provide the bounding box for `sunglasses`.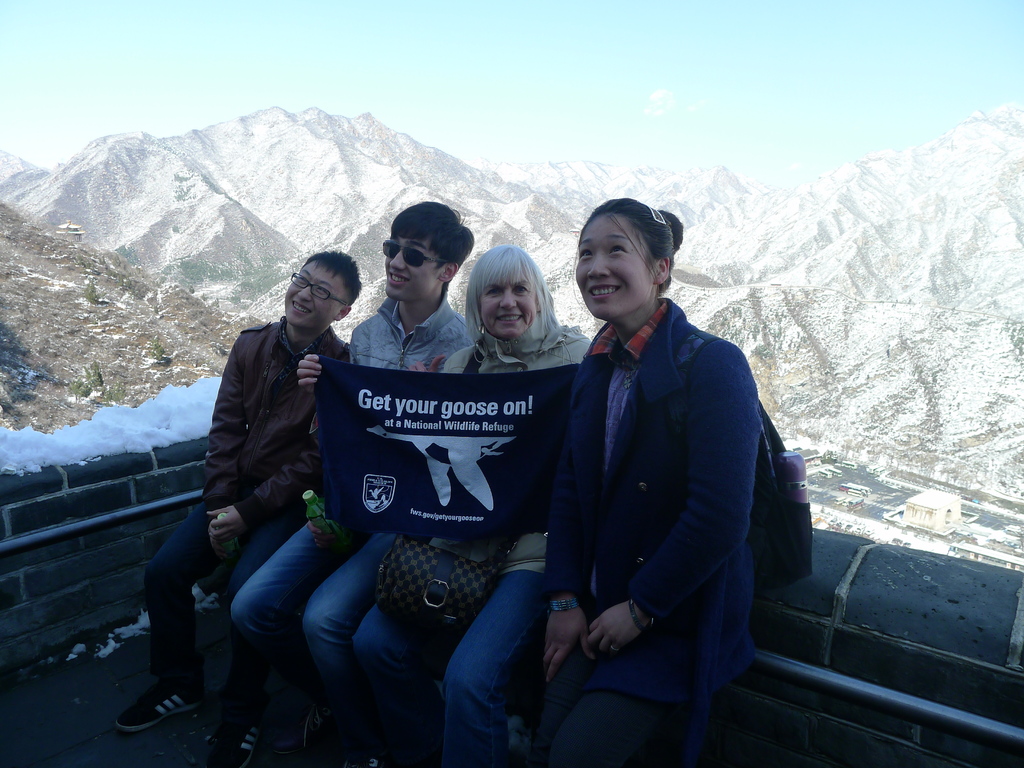
[382, 239, 444, 267].
